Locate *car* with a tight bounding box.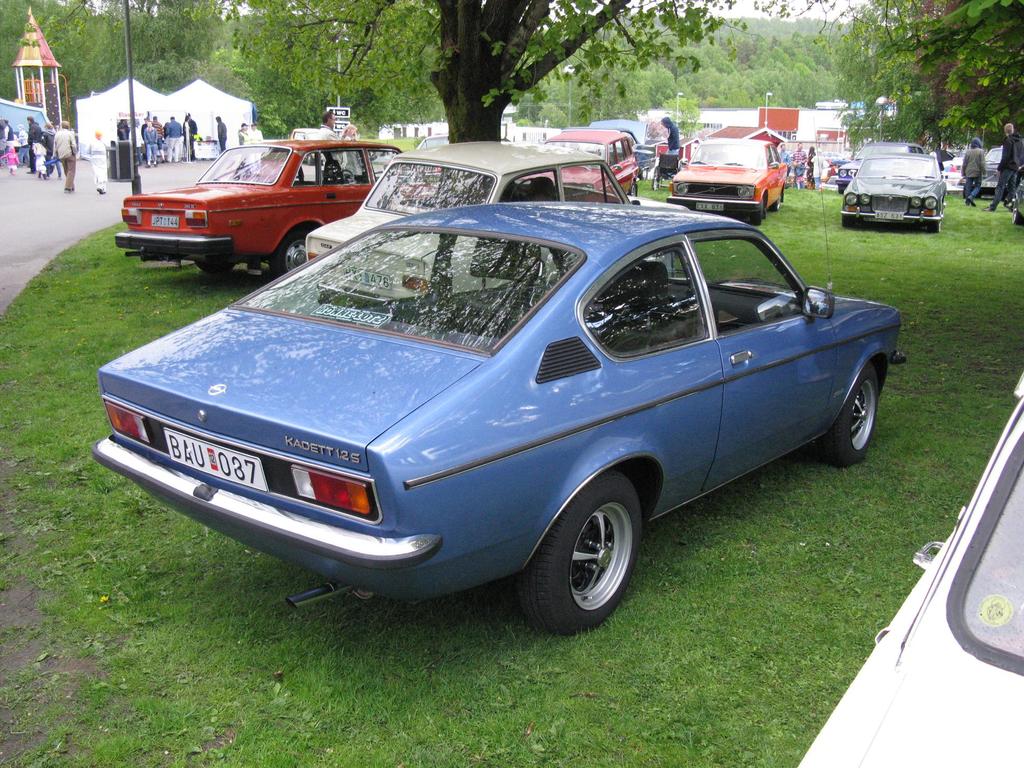
box=[93, 200, 906, 644].
